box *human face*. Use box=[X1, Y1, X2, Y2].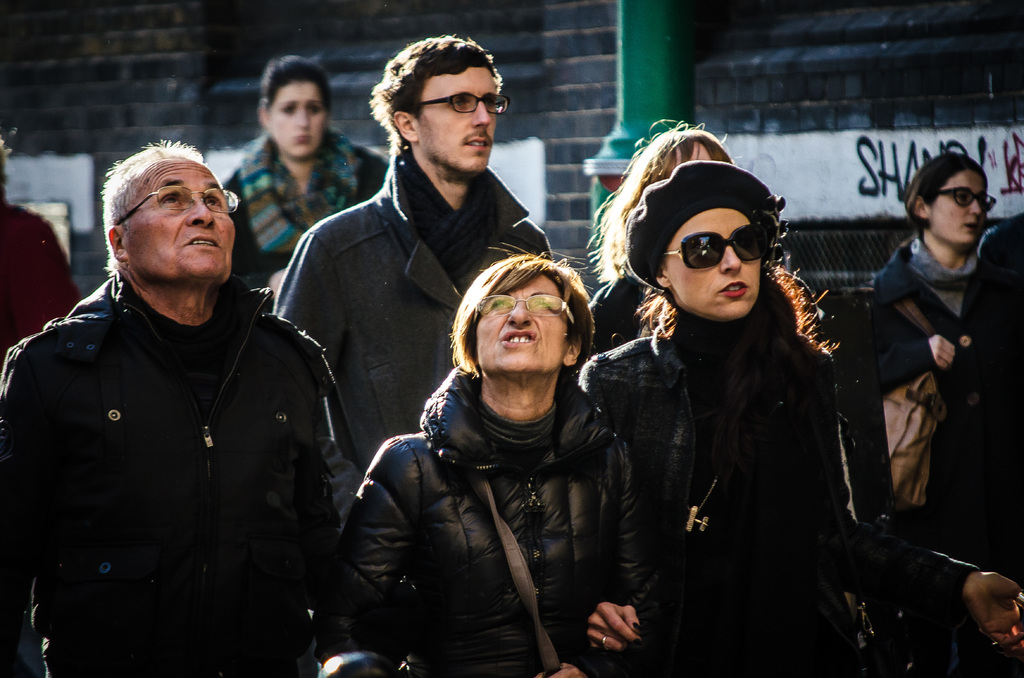
box=[472, 268, 570, 375].
